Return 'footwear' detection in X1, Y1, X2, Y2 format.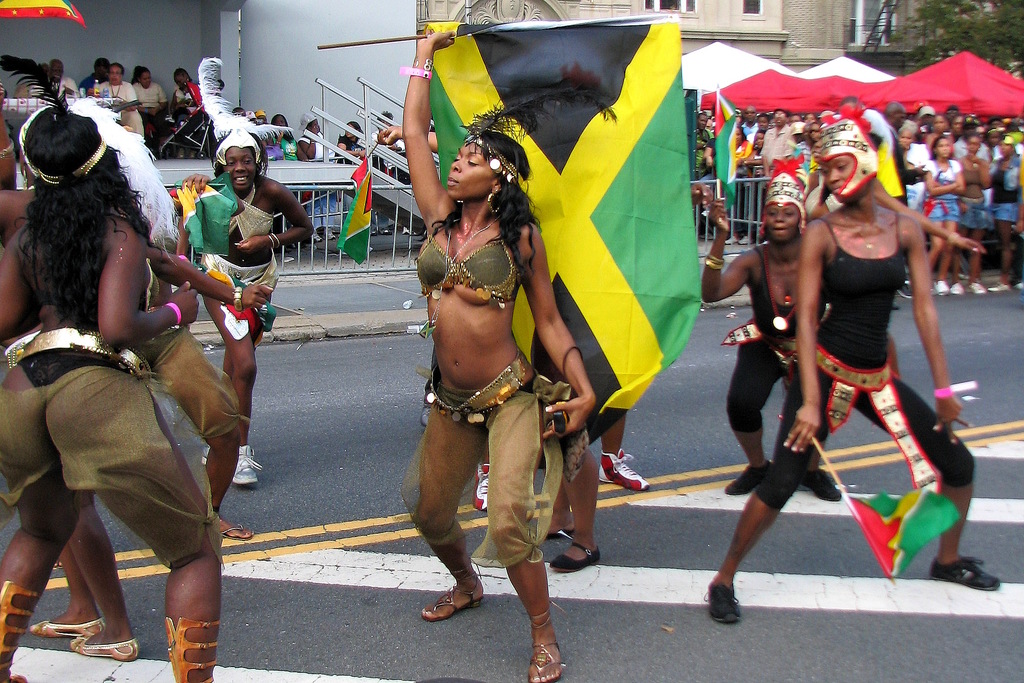
232, 445, 262, 488.
